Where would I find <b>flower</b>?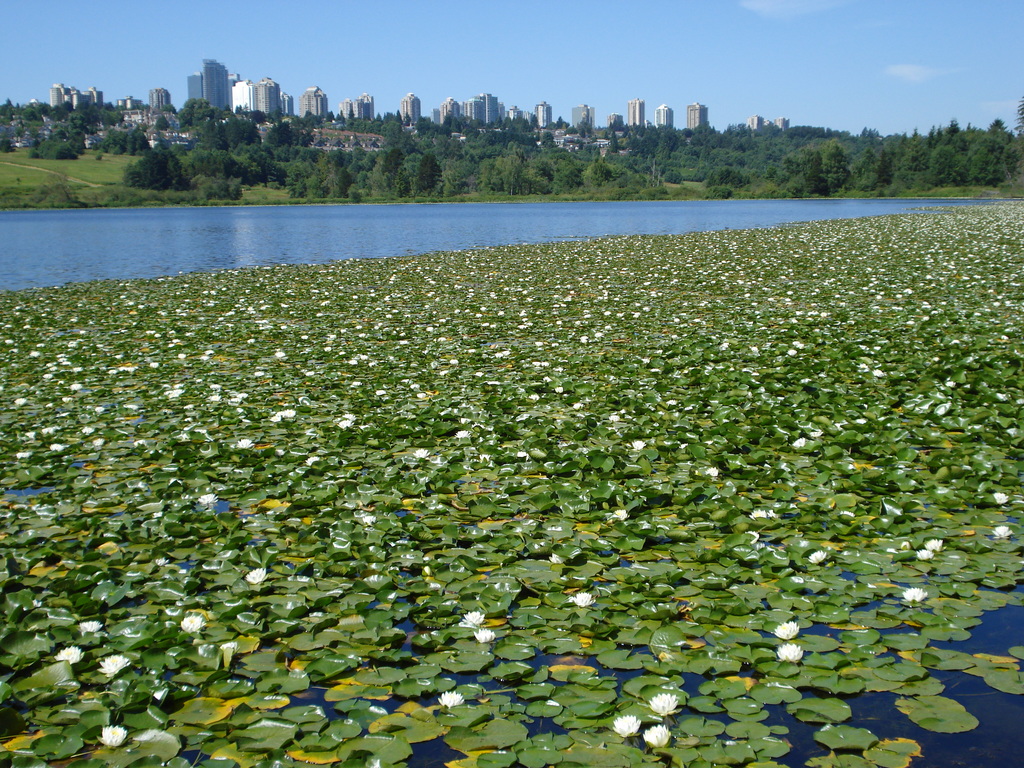
At (750,506,766,519).
